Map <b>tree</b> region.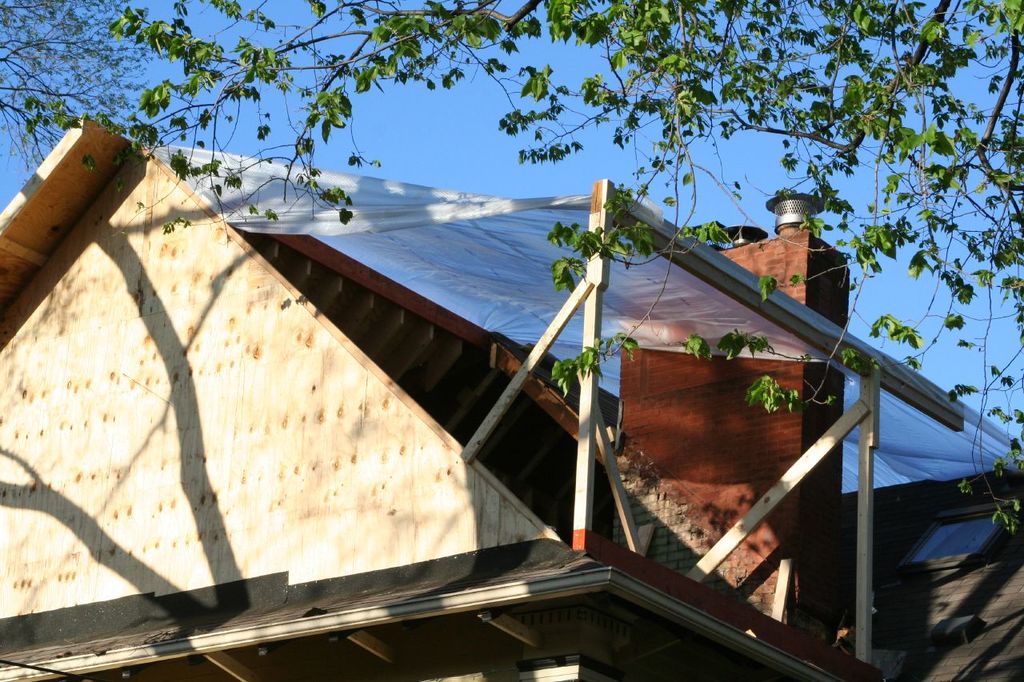
Mapped to box(19, 0, 1023, 539).
